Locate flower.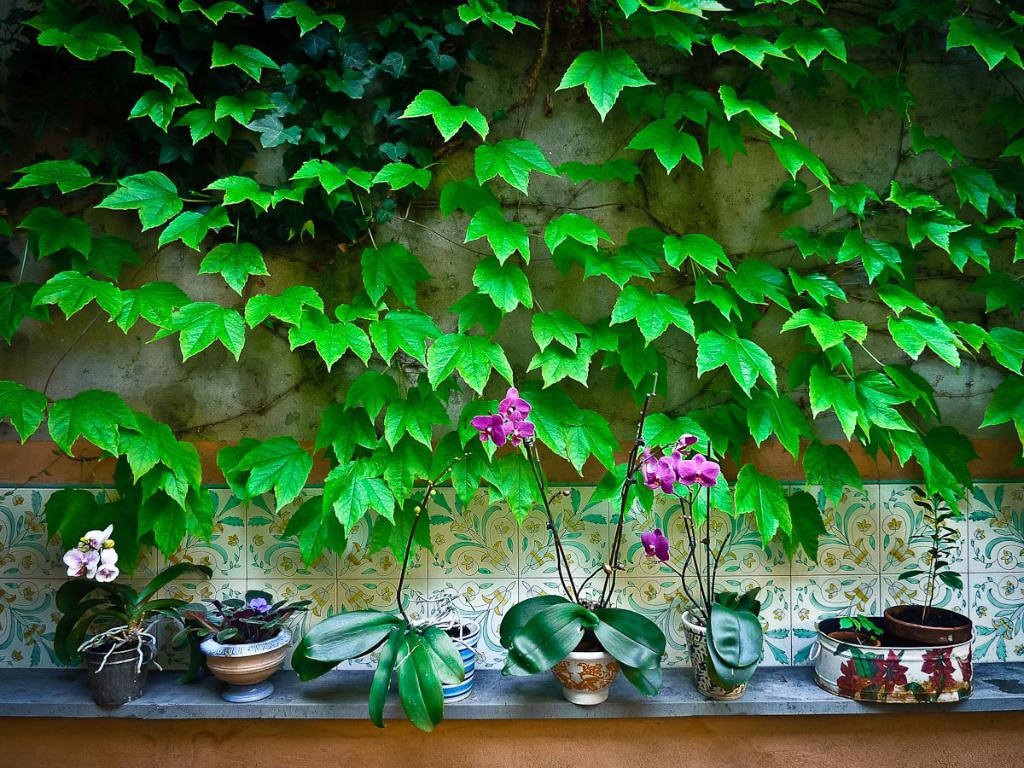
Bounding box: [451, 509, 483, 545].
